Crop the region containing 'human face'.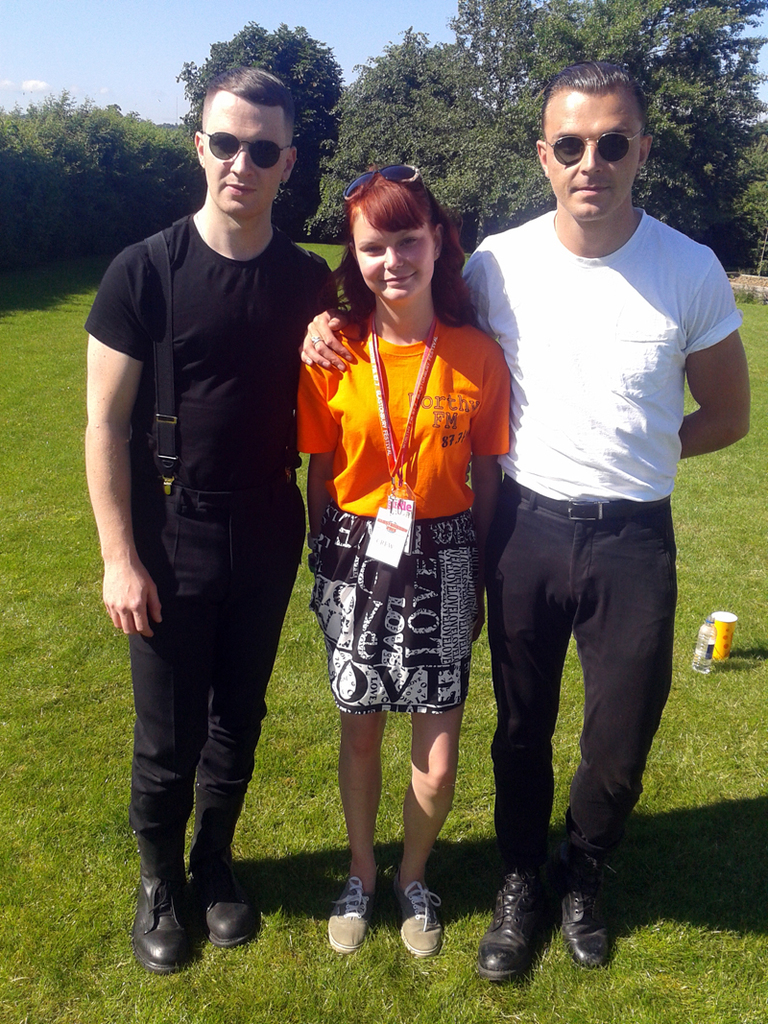
Crop region: bbox=(203, 92, 287, 213).
